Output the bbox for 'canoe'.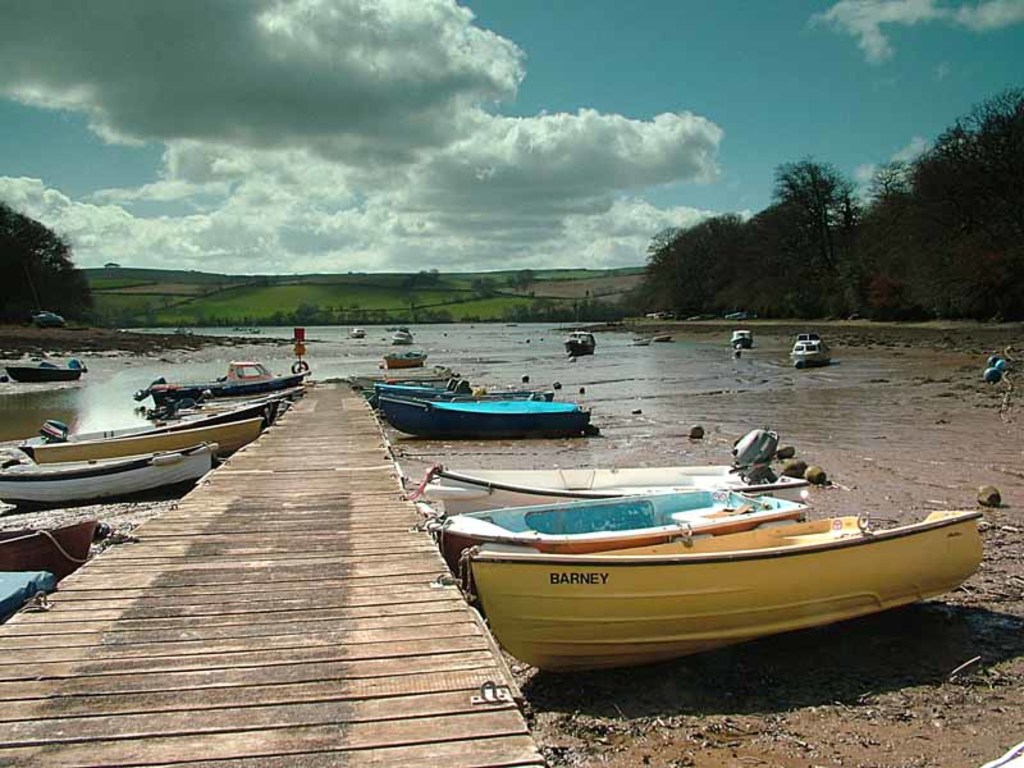
x1=435, y1=485, x2=809, y2=598.
